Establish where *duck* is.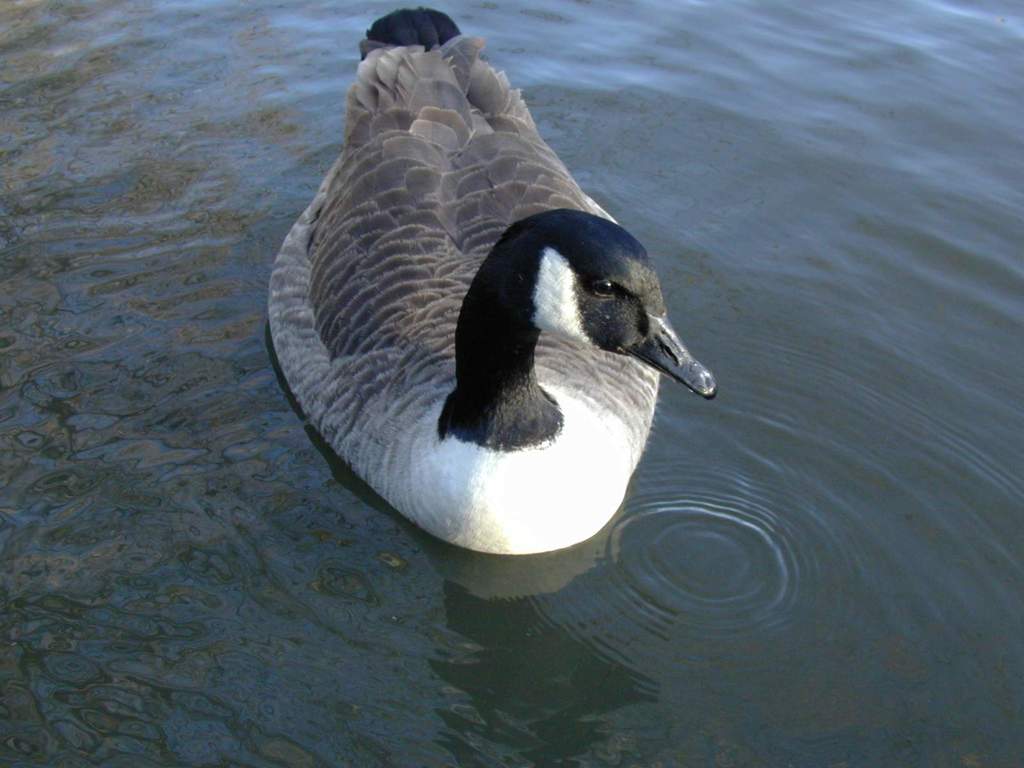
Established at (273, 0, 720, 610).
